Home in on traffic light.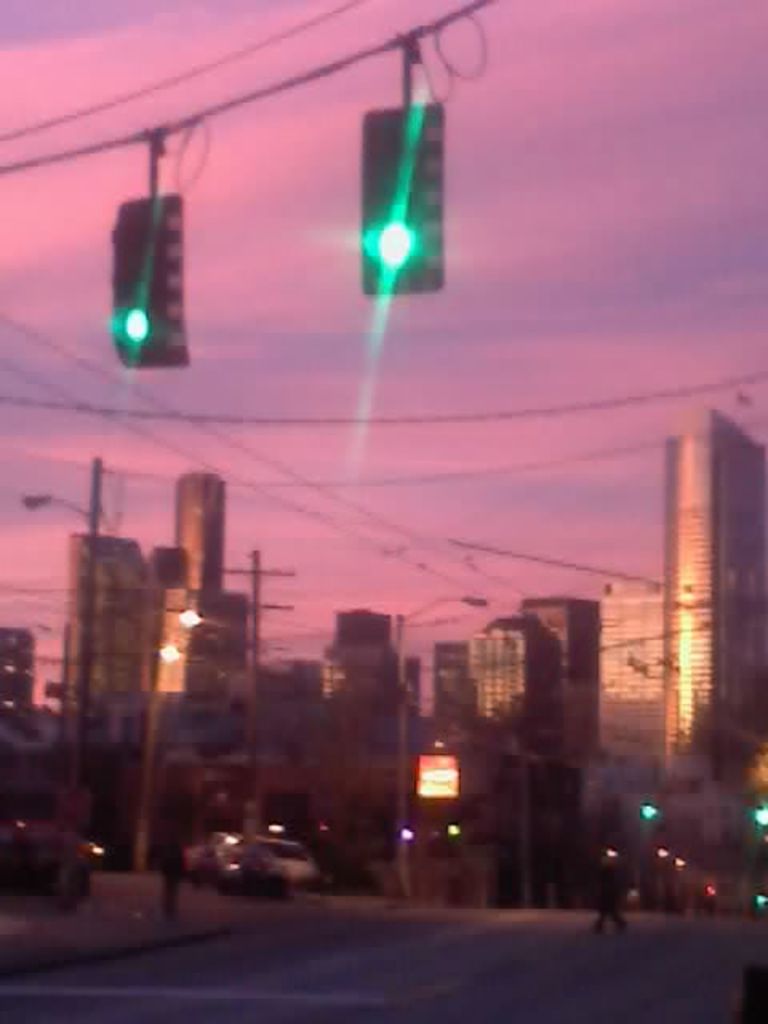
Homed in at x1=362 y1=42 x2=446 y2=298.
